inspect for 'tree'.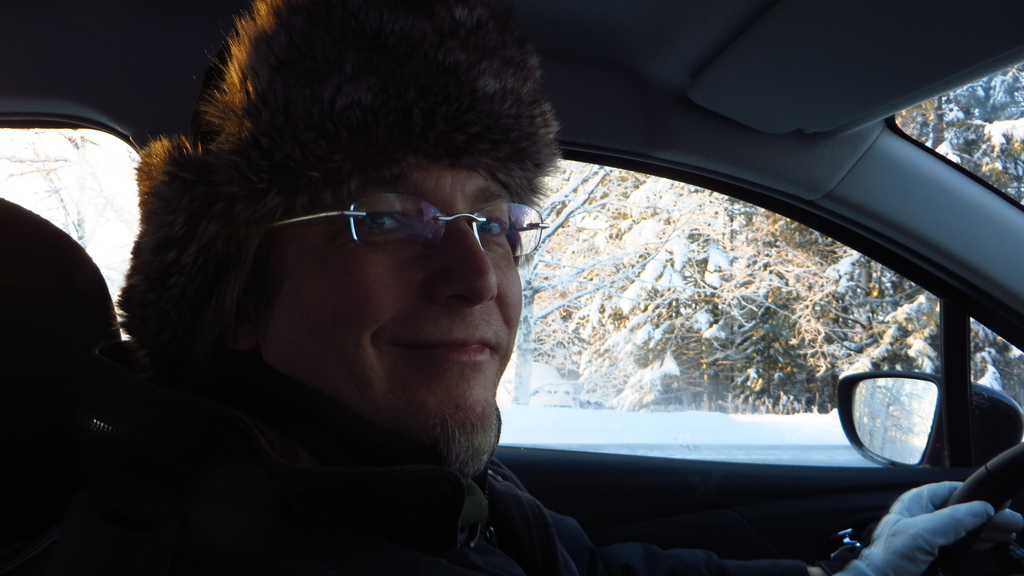
Inspection: crop(525, 166, 684, 403).
